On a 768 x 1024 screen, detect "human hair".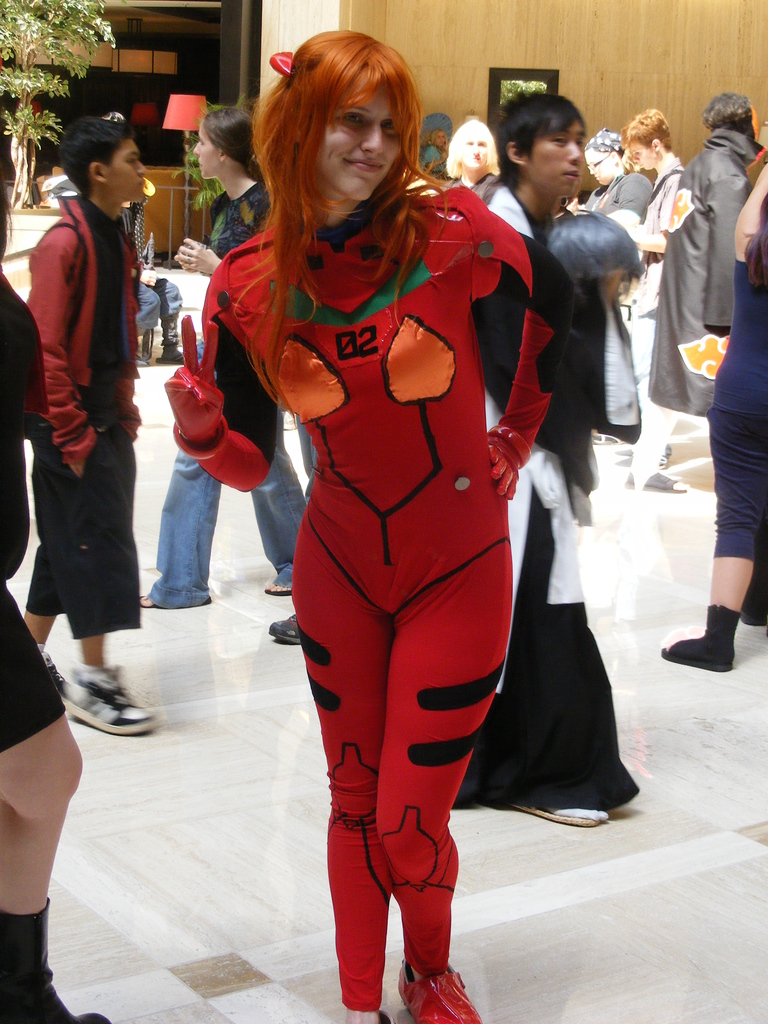
244:22:442:386.
